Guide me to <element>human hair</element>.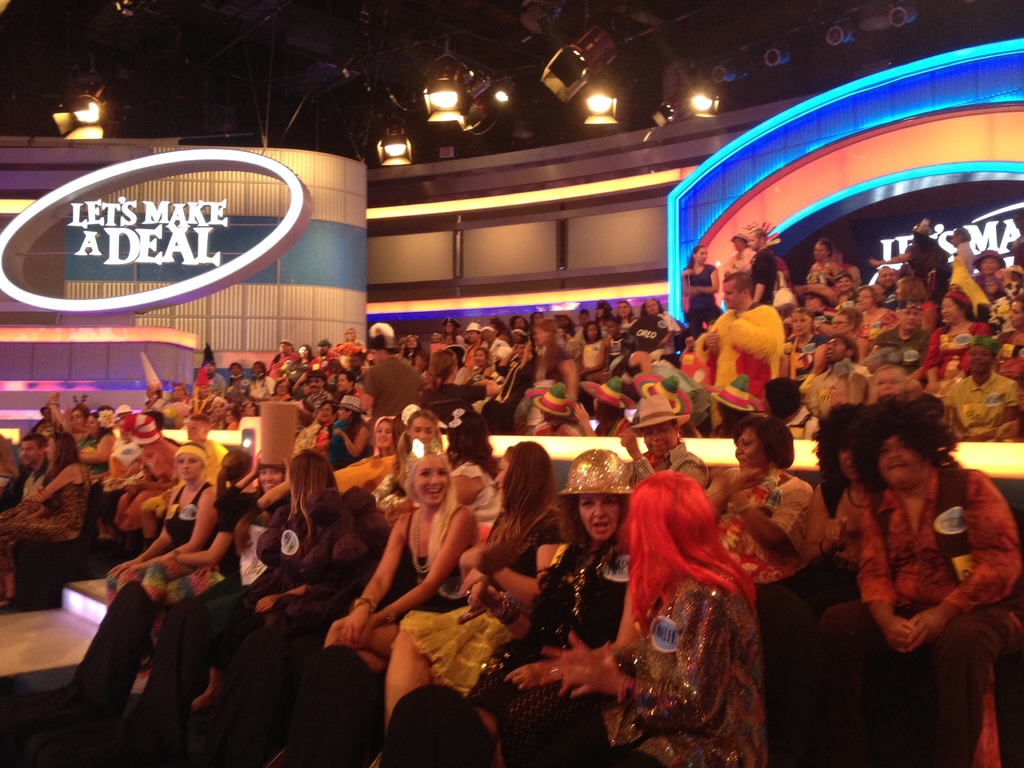
Guidance: detection(394, 405, 443, 481).
